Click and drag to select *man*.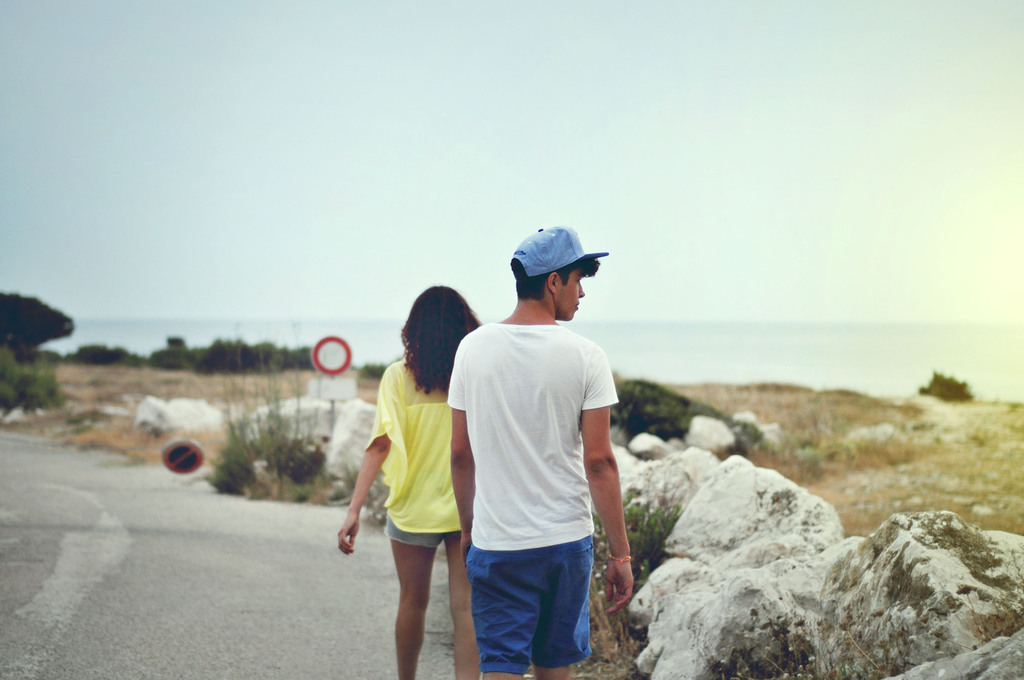
Selection: 444:211:642:679.
